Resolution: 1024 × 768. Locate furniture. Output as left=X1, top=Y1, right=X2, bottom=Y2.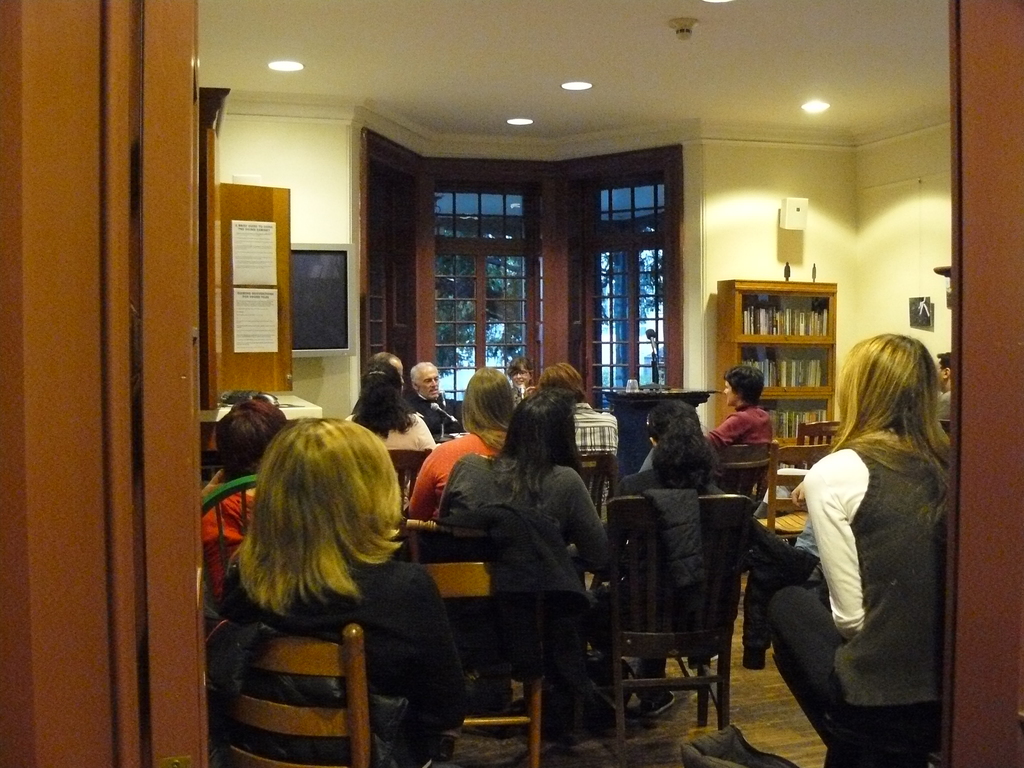
left=757, top=461, right=809, bottom=540.
